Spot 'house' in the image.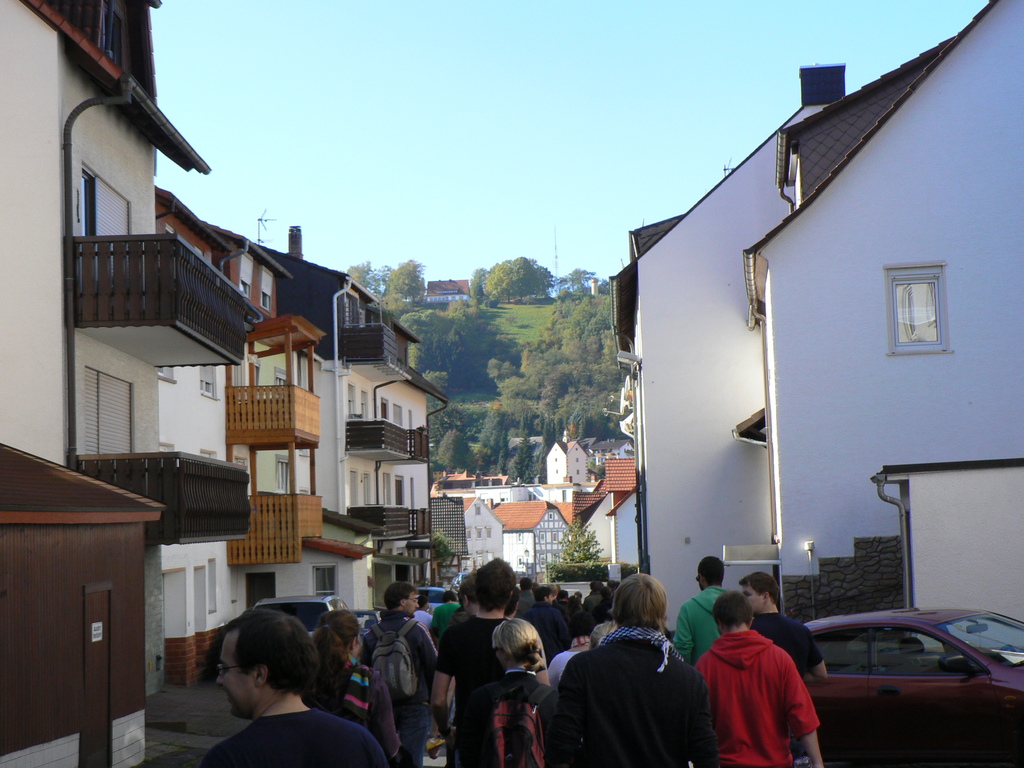
'house' found at [529,435,588,488].
